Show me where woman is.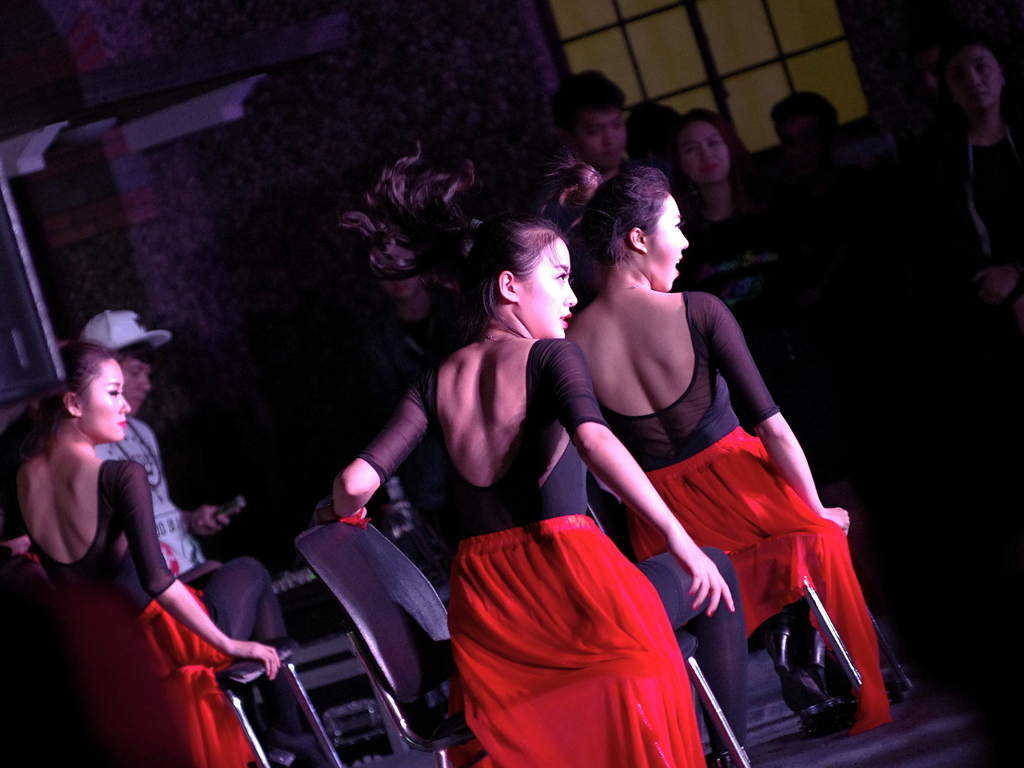
woman is at region(678, 97, 801, 385).
